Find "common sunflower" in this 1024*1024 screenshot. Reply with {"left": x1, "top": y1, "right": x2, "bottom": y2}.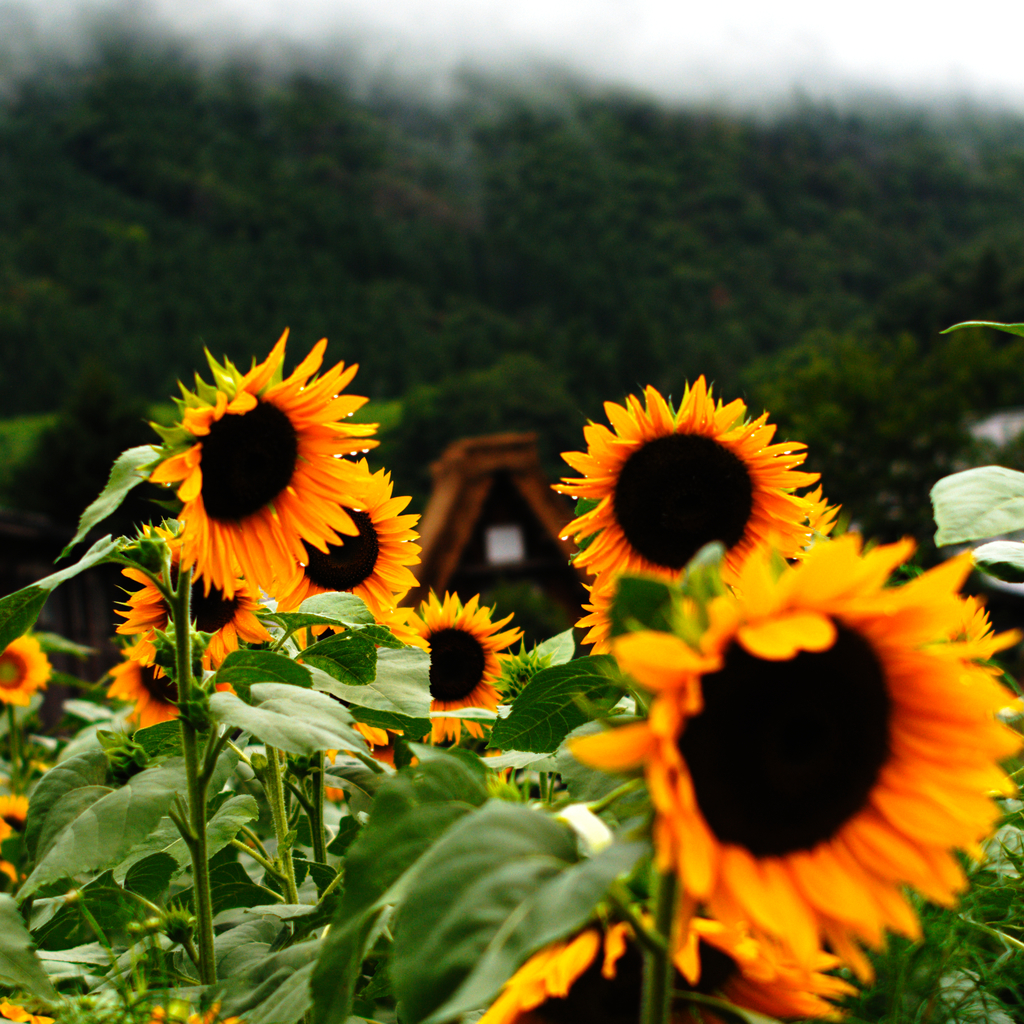
{"left": 131, "top": 564, "right": 273, "bottom": 664}.
